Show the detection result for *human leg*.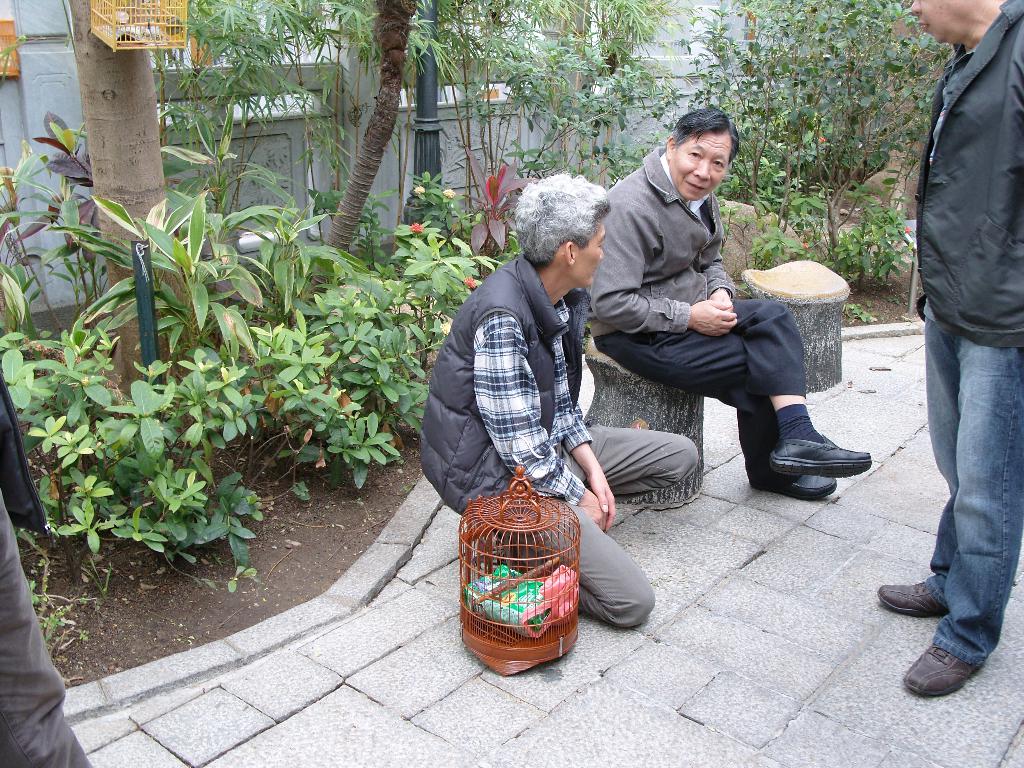
(left=727, top=301, right=874, bottom=479).
